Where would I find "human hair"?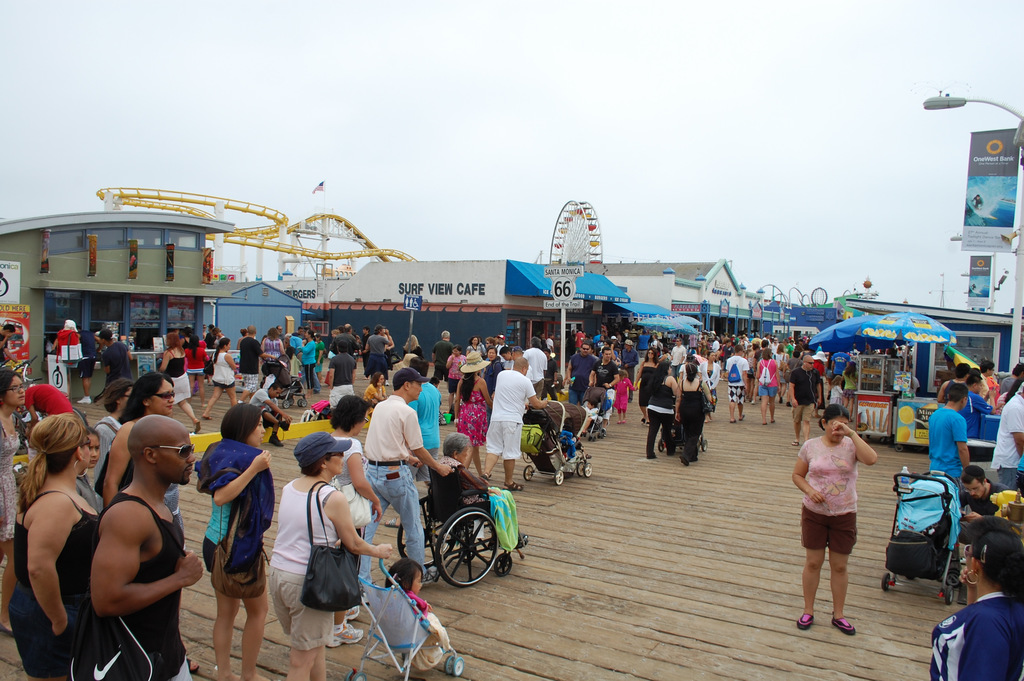
At [821,403,852,429].
